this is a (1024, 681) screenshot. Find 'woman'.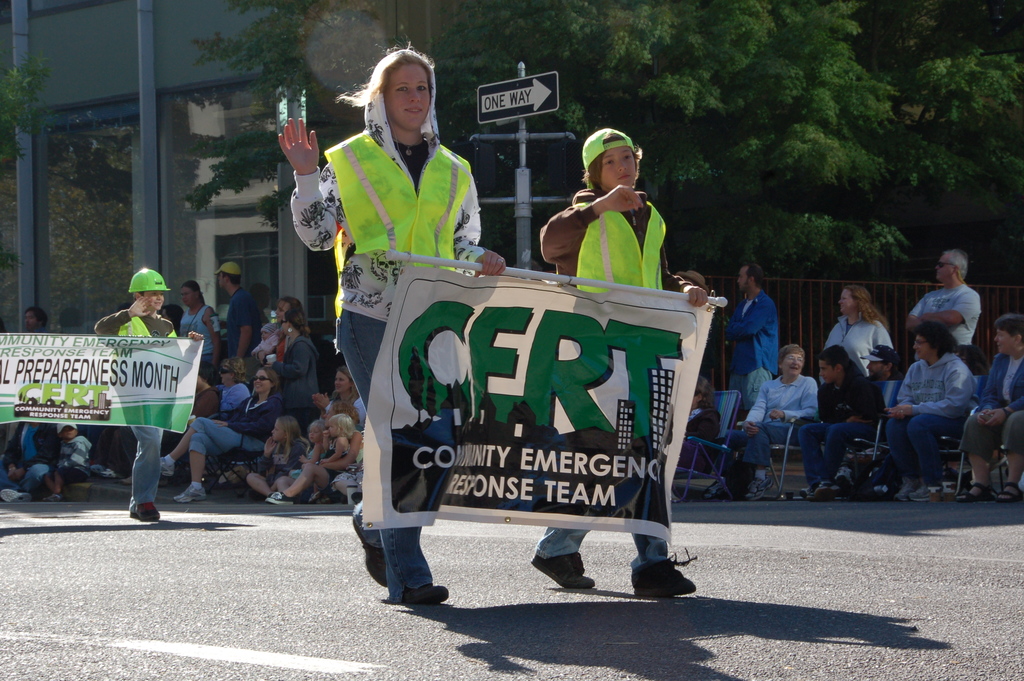
Bounding box: <box>321,402,363,500</box>.
